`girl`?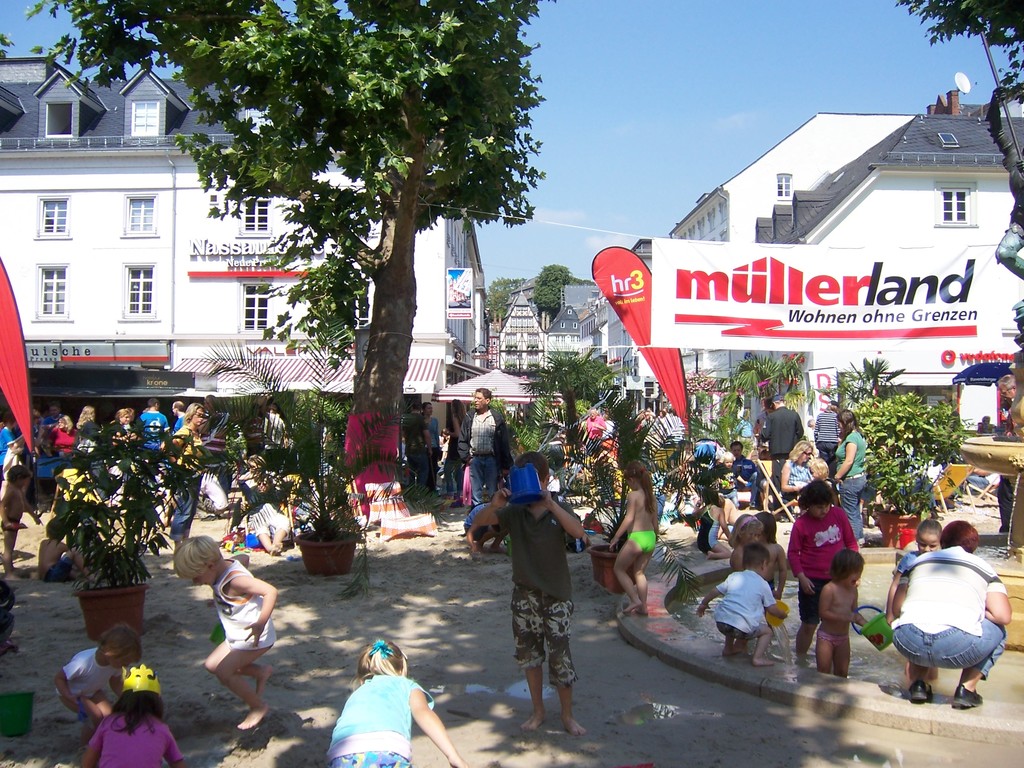
Rect(55, 623, 143, 741)
